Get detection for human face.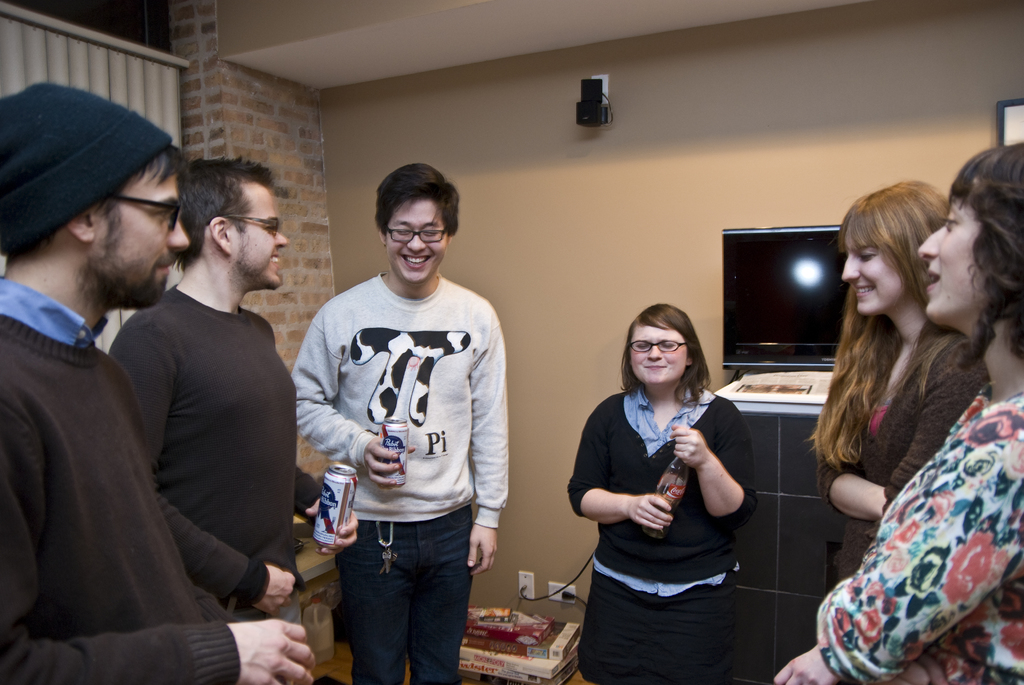
Detection: (x1=385, y1=207, x2=451, y2=273).
